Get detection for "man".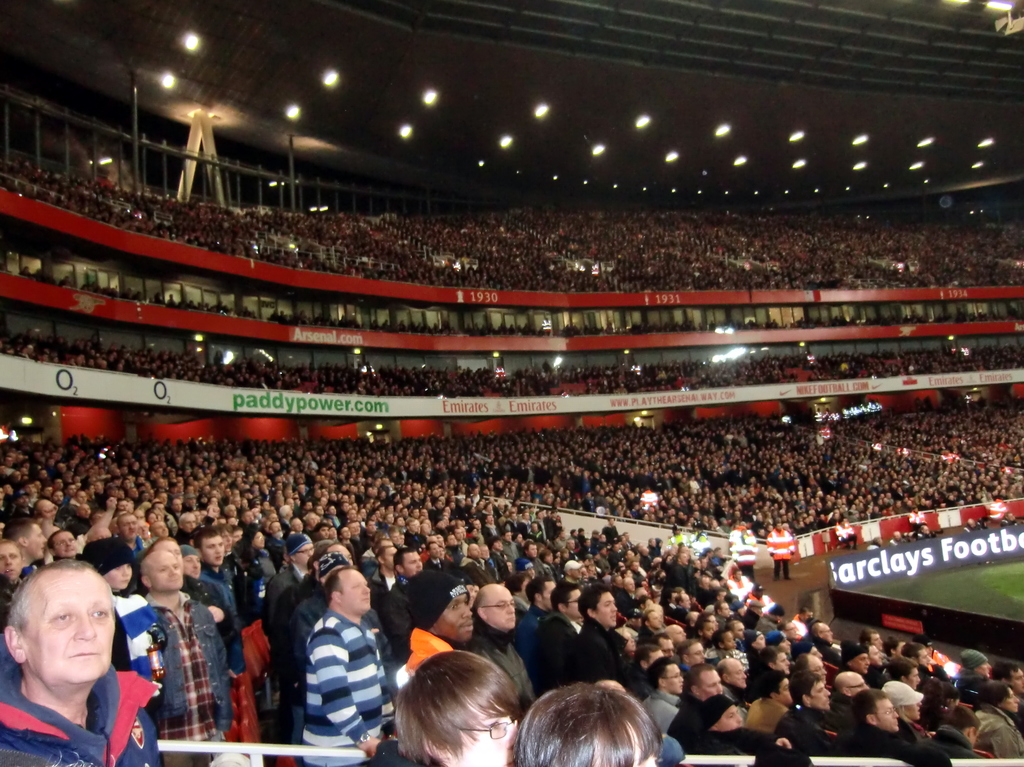
Detection: 788,652,824,680.
